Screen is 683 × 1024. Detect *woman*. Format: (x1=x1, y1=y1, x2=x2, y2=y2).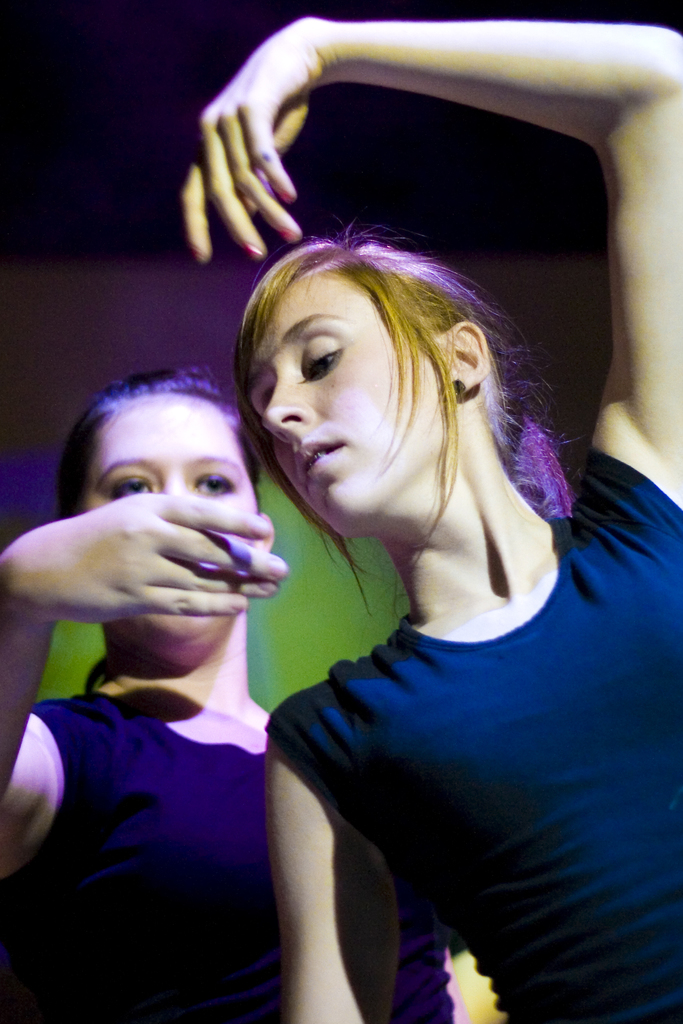
(x1=186, y1=18, x2=682, y2=1023).
